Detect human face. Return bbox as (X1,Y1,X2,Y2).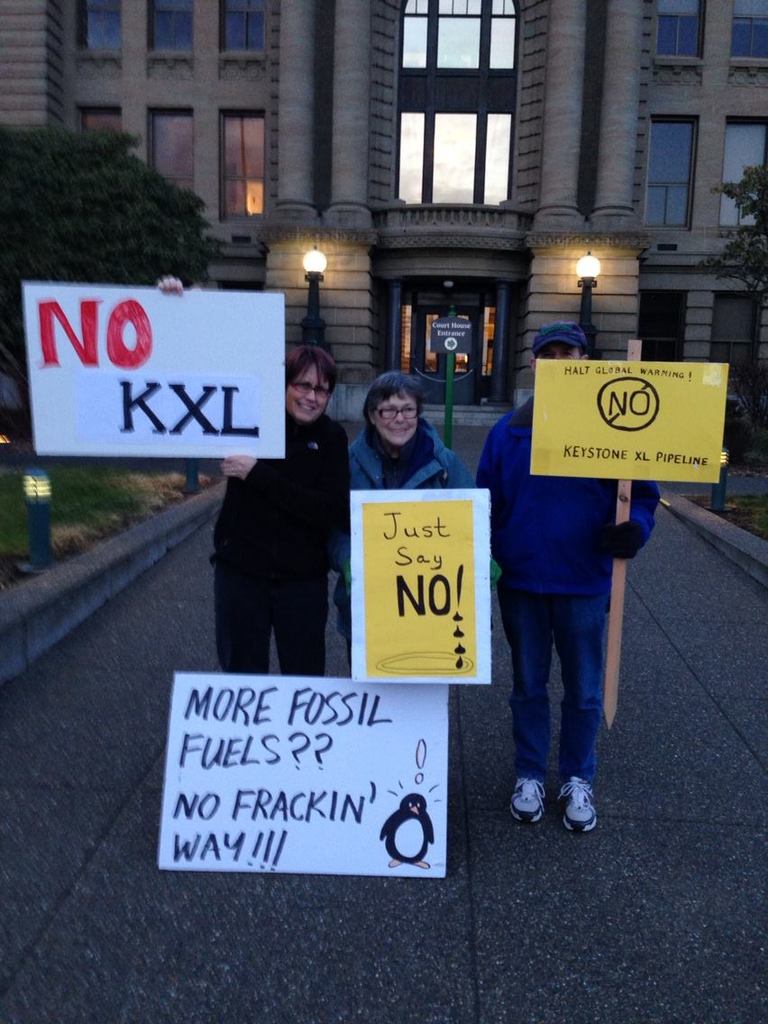
(370,394,416,442).
